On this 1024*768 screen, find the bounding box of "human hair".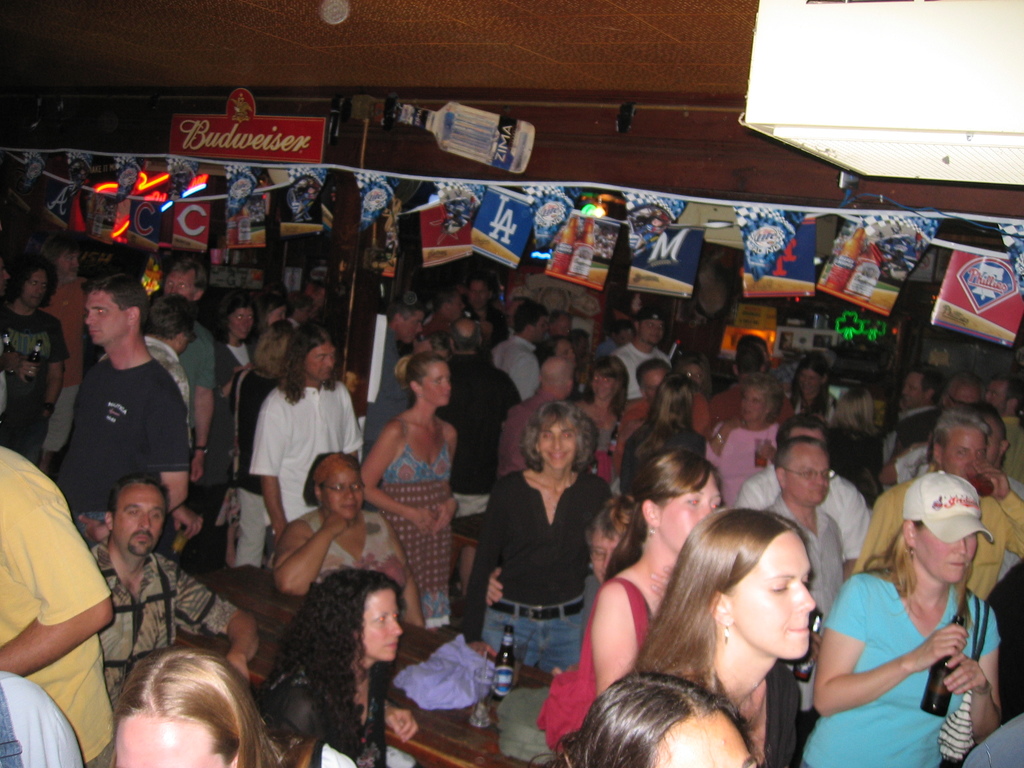
Bounding box: x1=401 y1=346 x2=451 y2=414.
